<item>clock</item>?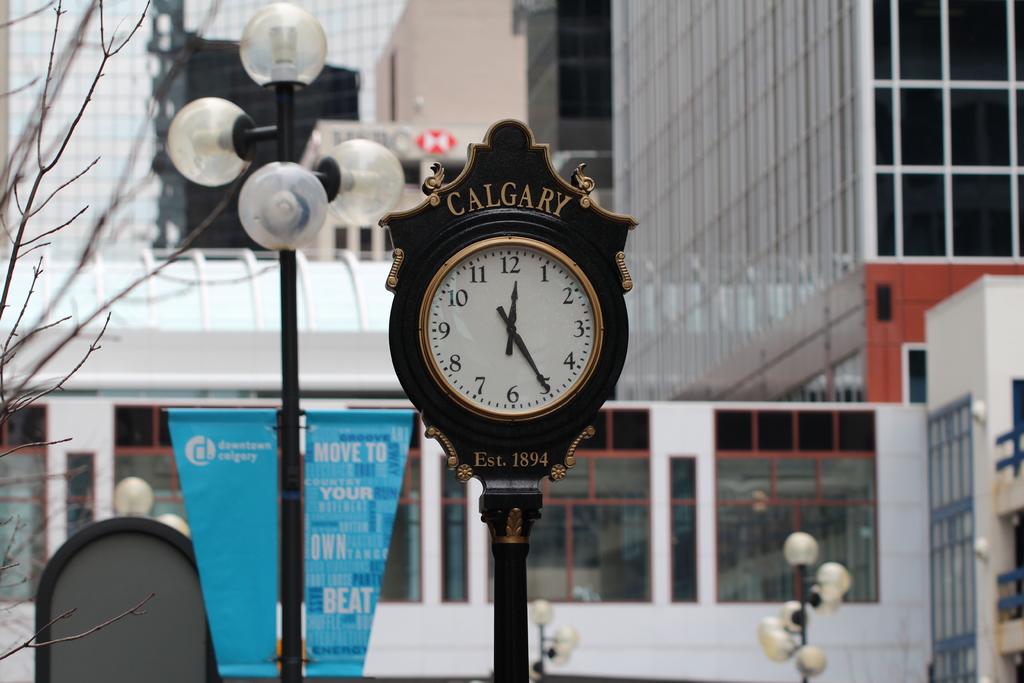
bbox=(415, 237, 609, 409)
